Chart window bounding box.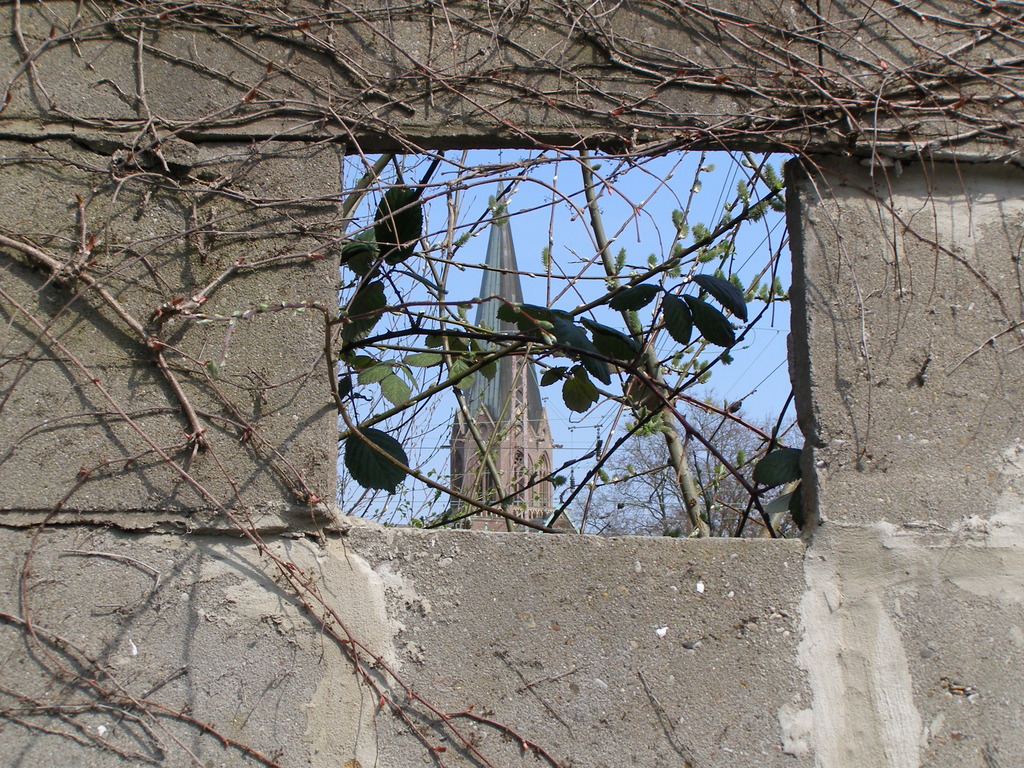
Charted: bbox(344, 130, 831, 521).
